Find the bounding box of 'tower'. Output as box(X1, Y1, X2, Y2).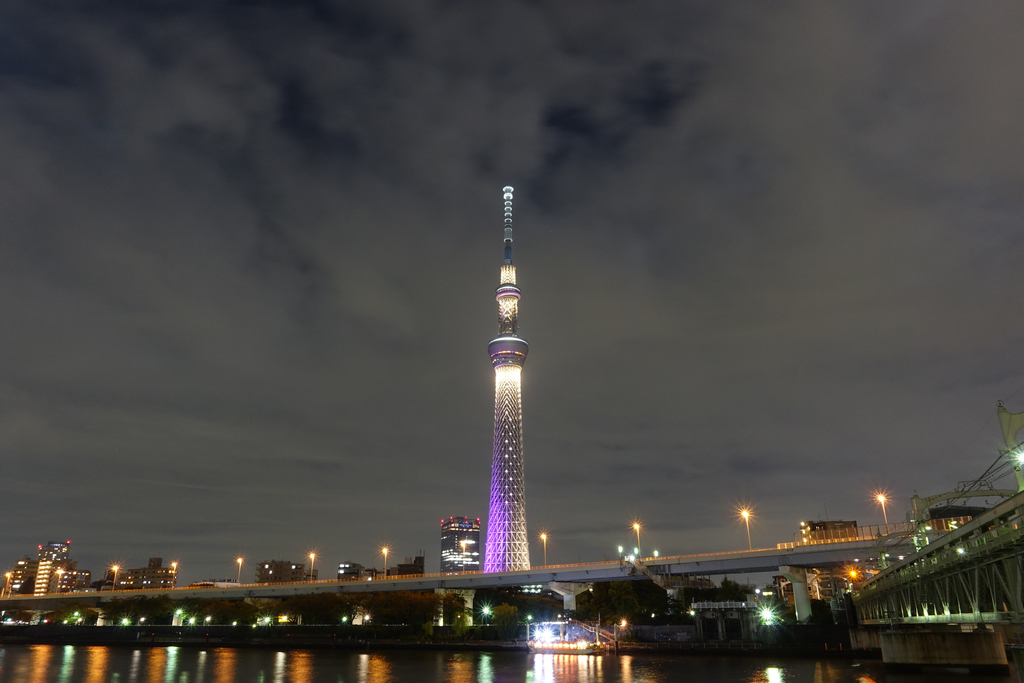
box(454, 188, 558, 574).
